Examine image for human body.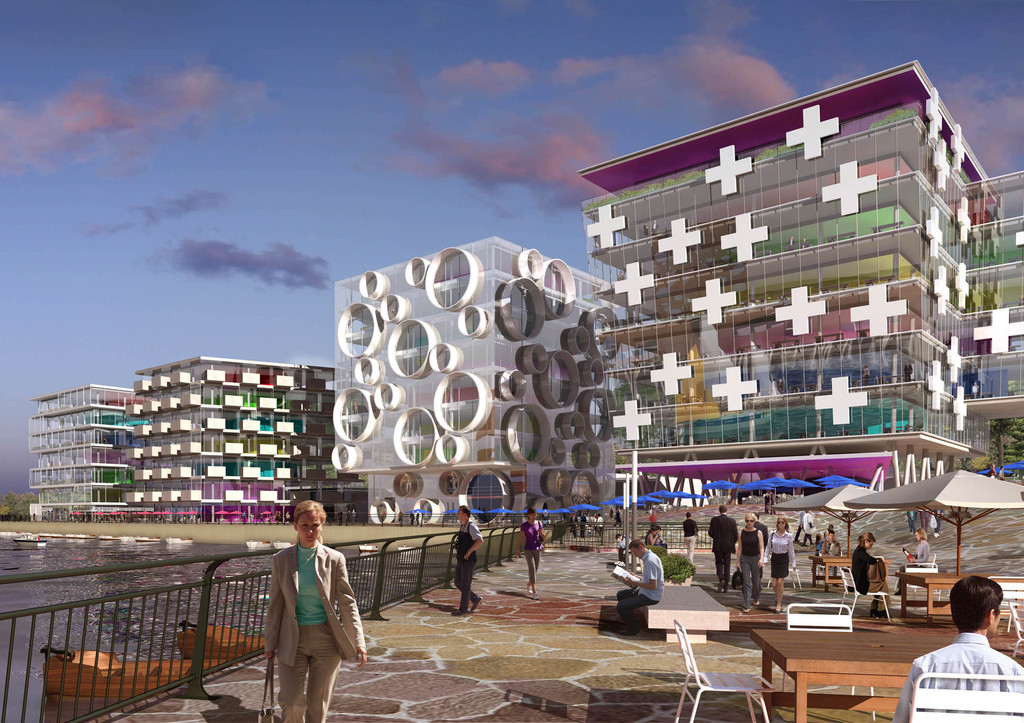
Examination result: bbox=[260, 516, 363, 718].
